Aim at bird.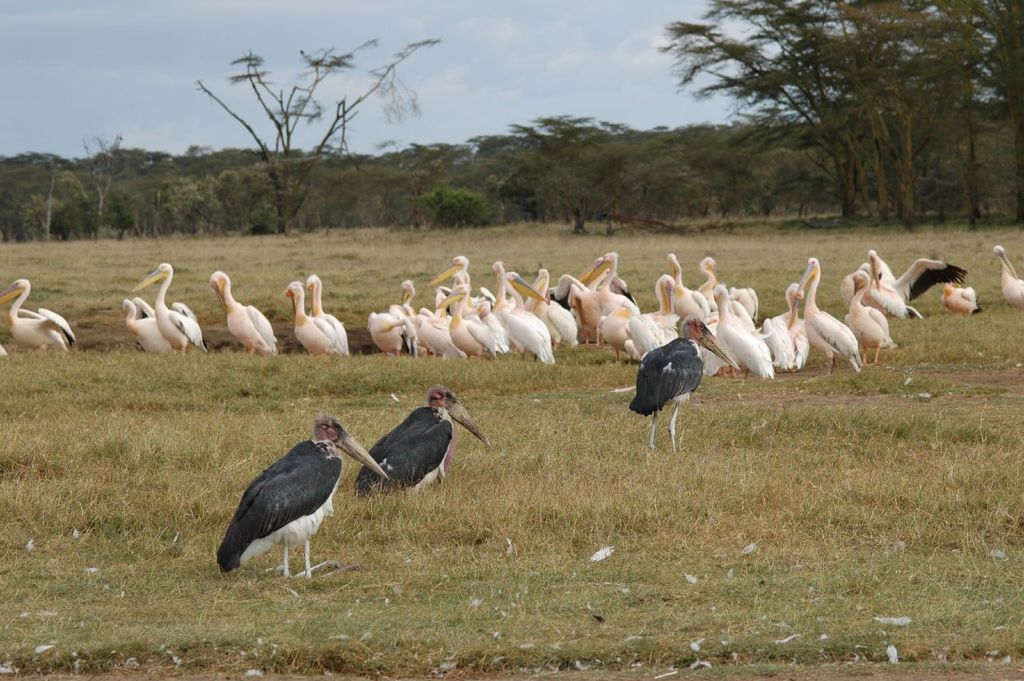
Aimed at Rect(288, 284, 341, 360).
